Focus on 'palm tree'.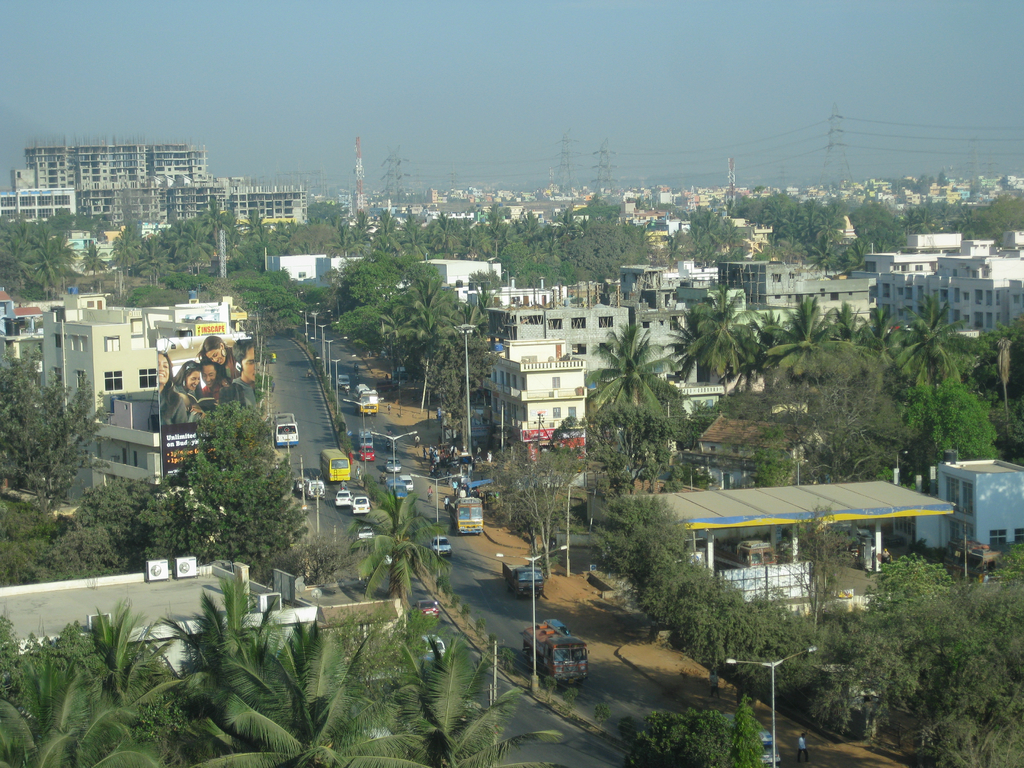
Focused at crop(777, 296, 828, 347).
